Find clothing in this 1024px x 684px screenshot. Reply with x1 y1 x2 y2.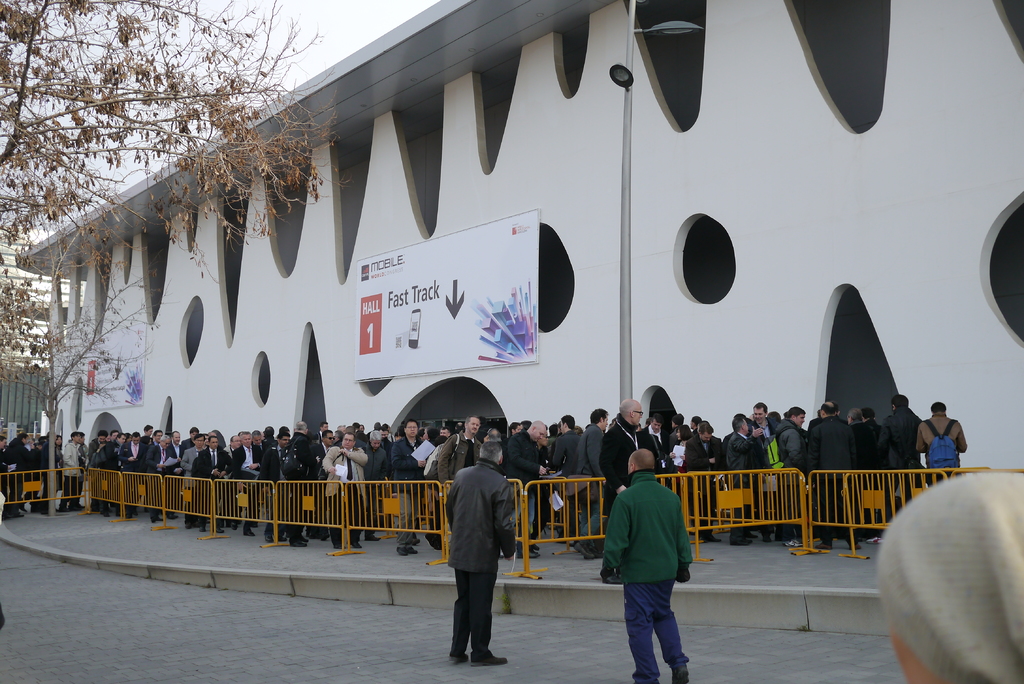
179 445 204 523.
